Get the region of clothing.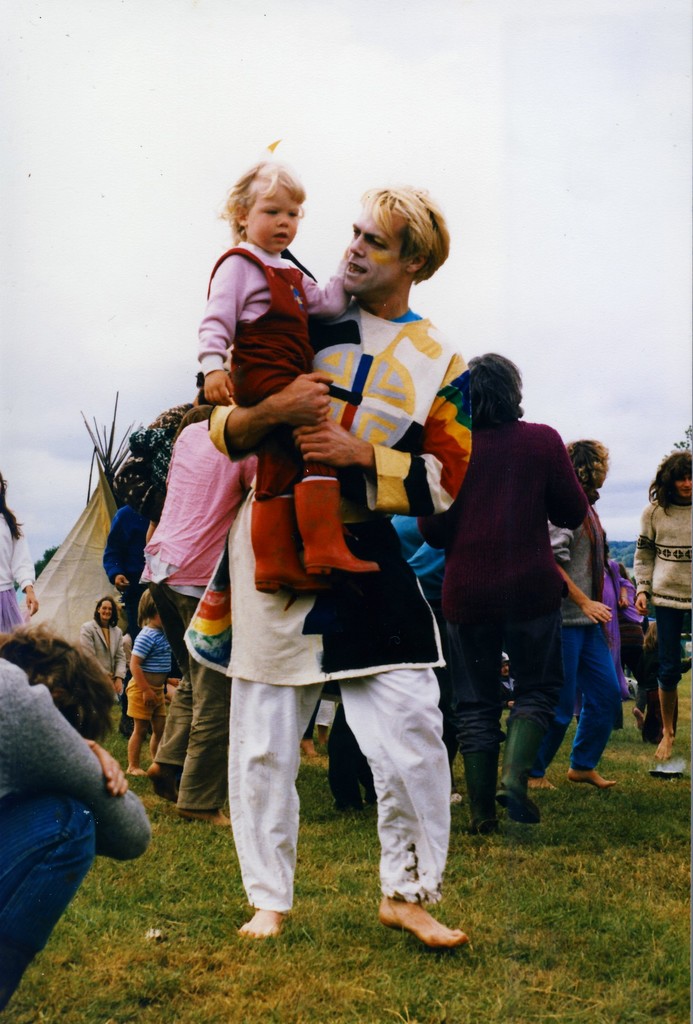
bbox=[205, 286, 482, 922].
